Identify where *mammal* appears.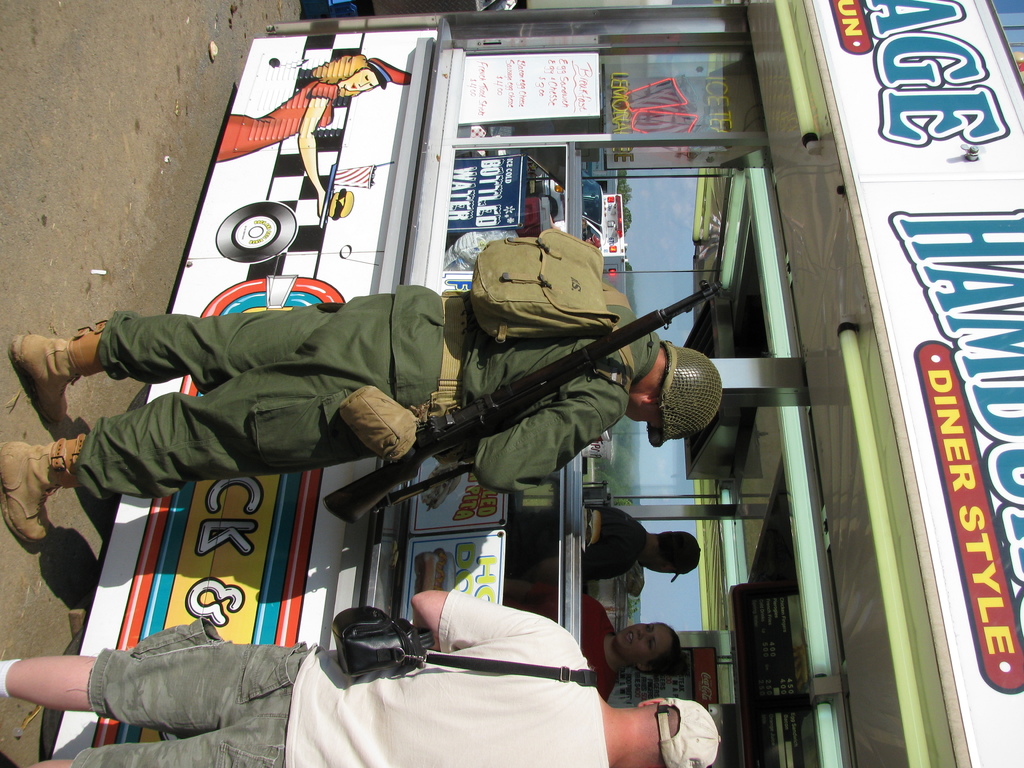
Appears at x1=7 y1=595 x2=715 y2=766.
